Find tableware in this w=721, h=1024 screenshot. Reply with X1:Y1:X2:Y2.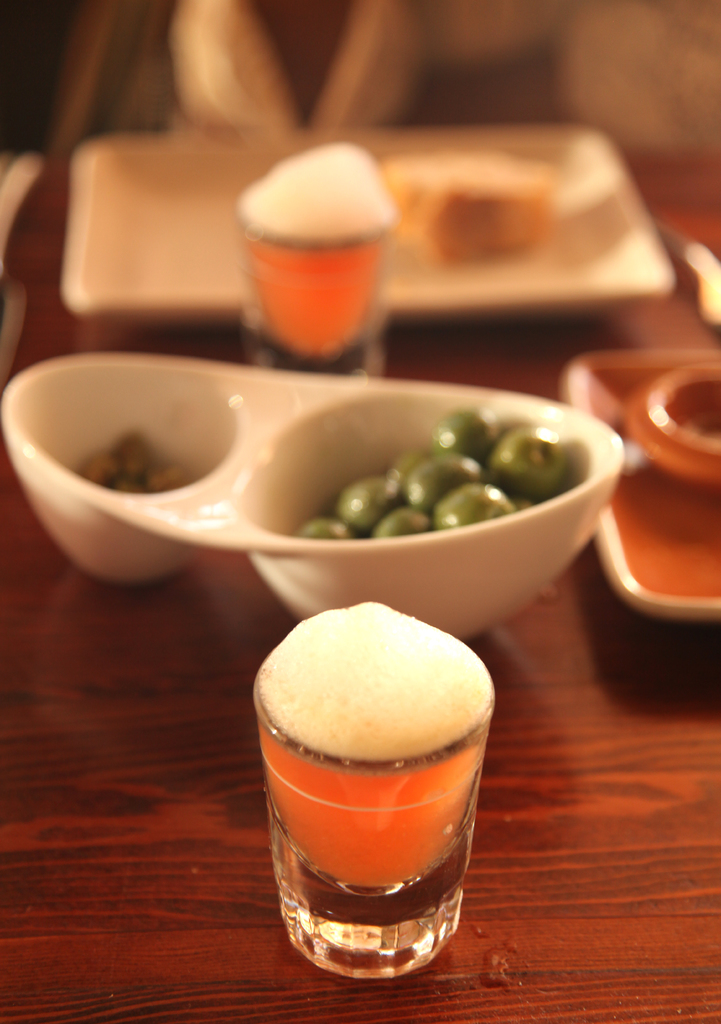
248:597:498:977.
